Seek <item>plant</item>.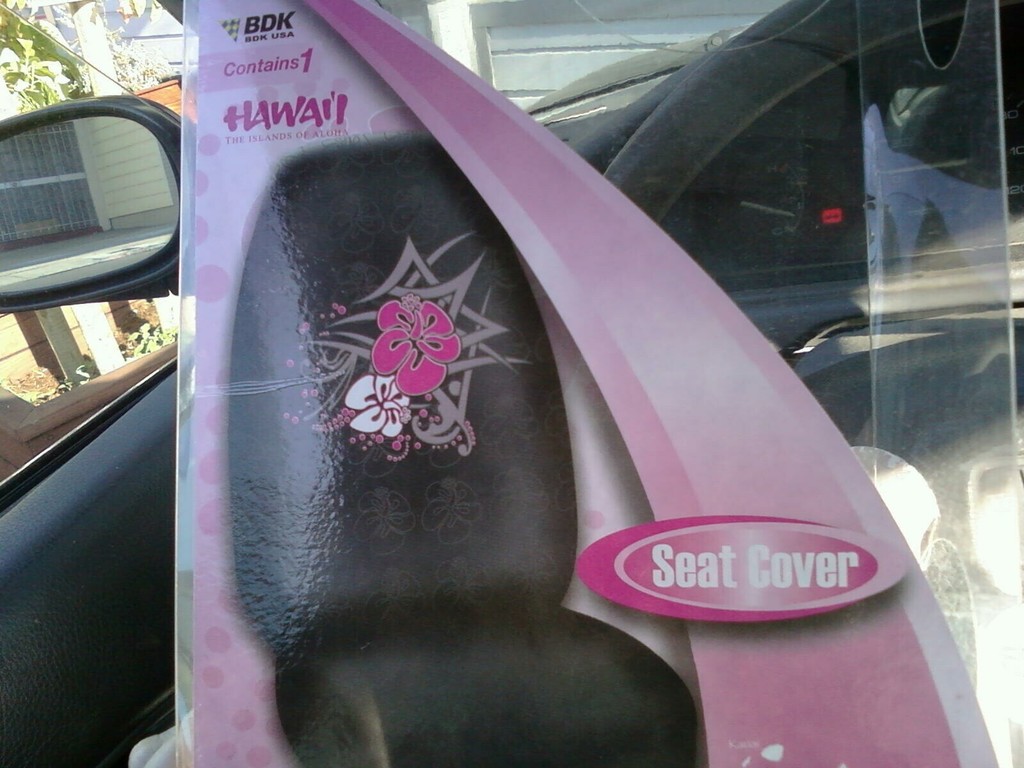
pyautogui.locateOnScreen(0, 367, 70, 415).
